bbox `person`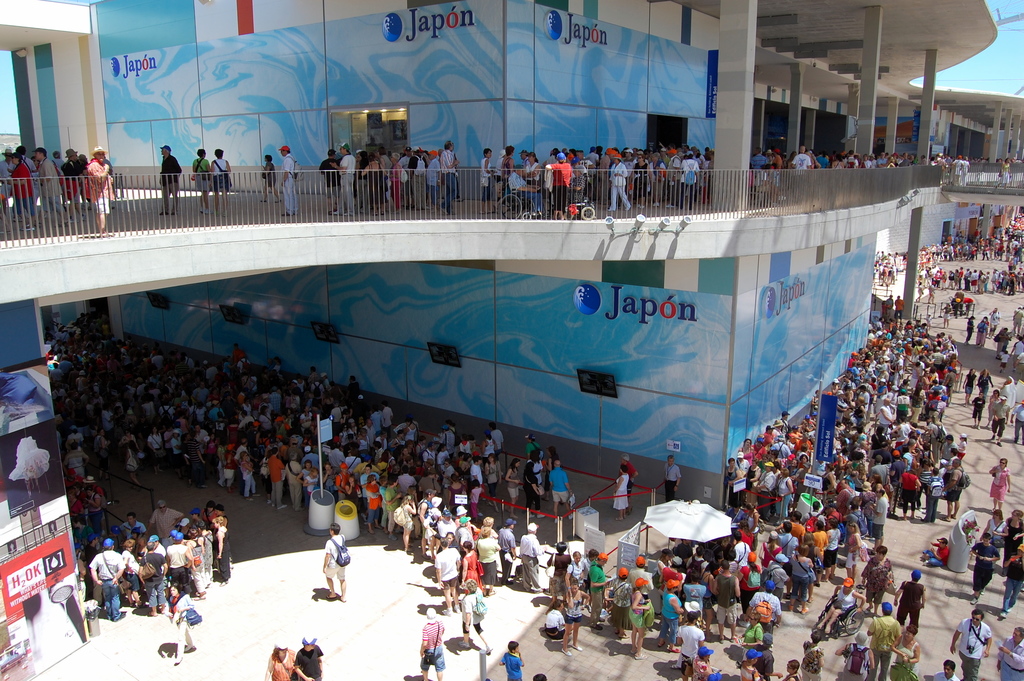
bbox=(1002, 505, 1023, 566)
